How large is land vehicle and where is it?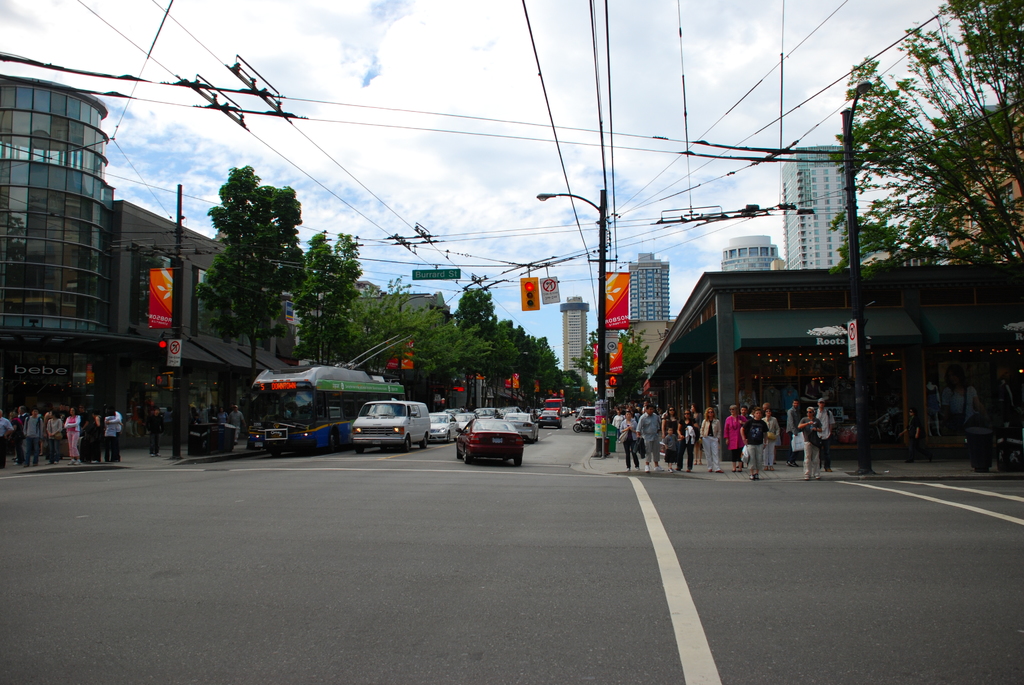
Bounding box: {"x1": 453, "y1": 411, "x2": 473, "y2": 431}.
